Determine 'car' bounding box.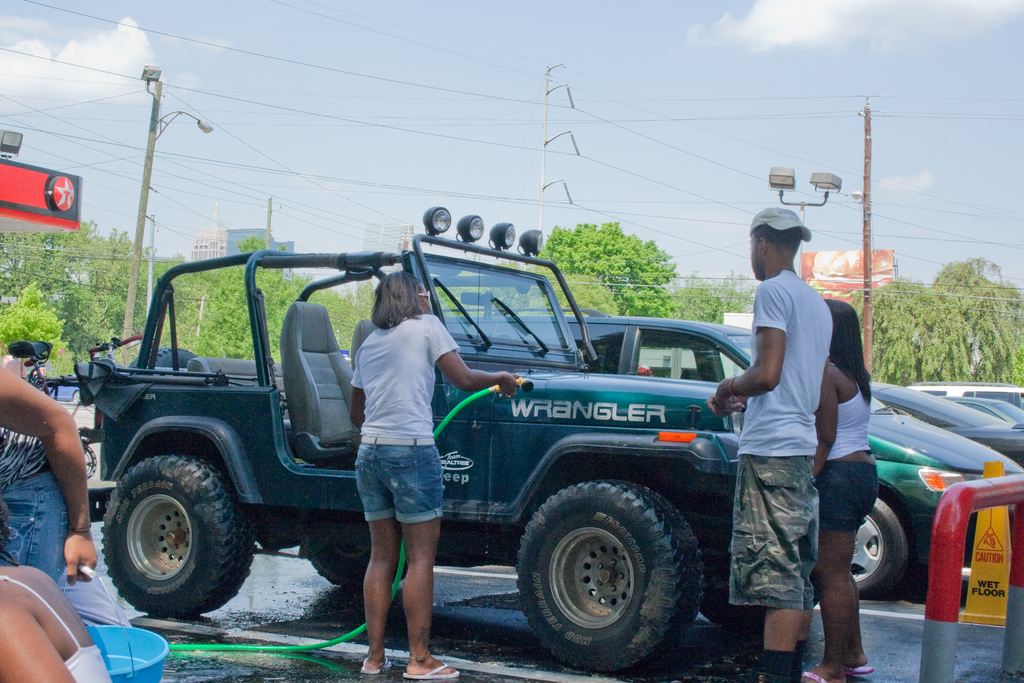
Determined: 938,386,1023,419.
